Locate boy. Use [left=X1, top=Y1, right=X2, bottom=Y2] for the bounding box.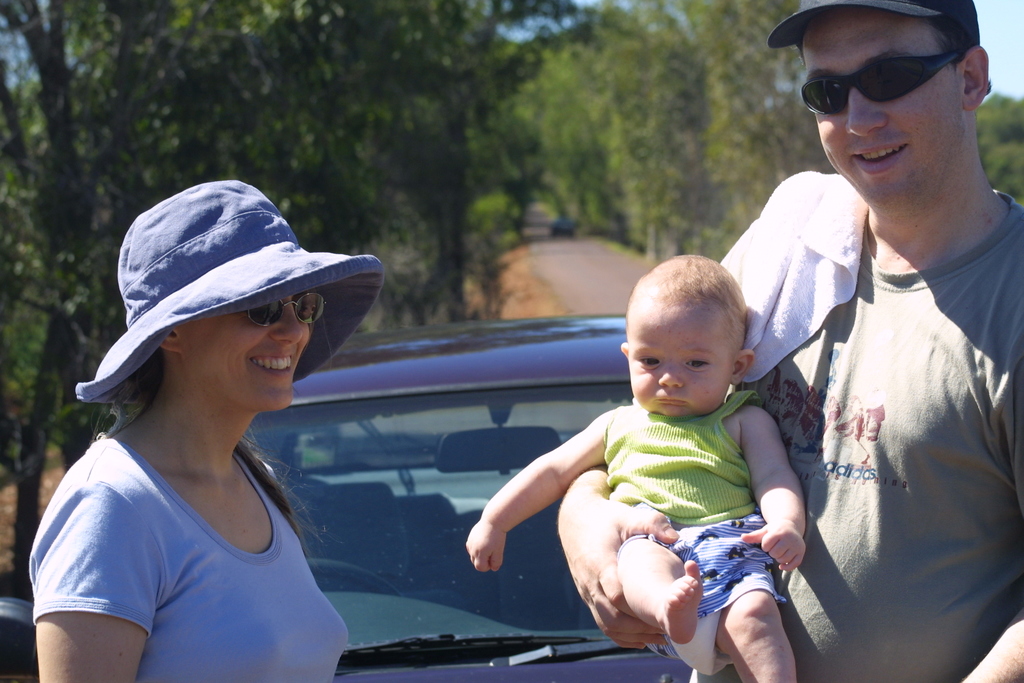
[left=524, top=247, right=836, bottom=674].
